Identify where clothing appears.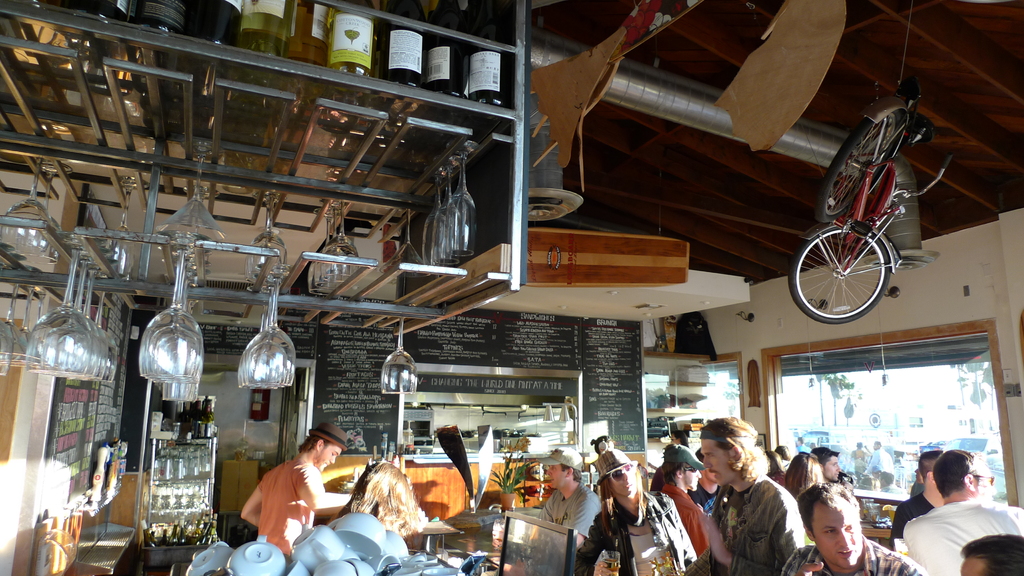
Appears at (left=543, top=482, right=607, bottom=537).
